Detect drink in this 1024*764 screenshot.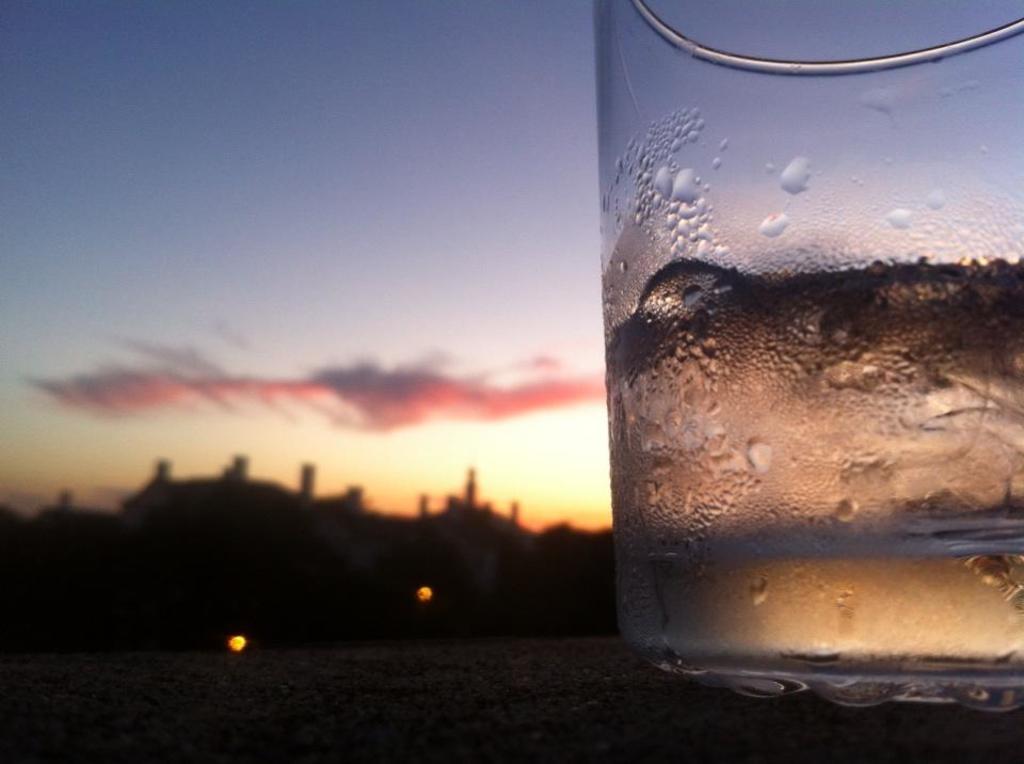
Detection: bbox=[599, 49, 1003, 696].
